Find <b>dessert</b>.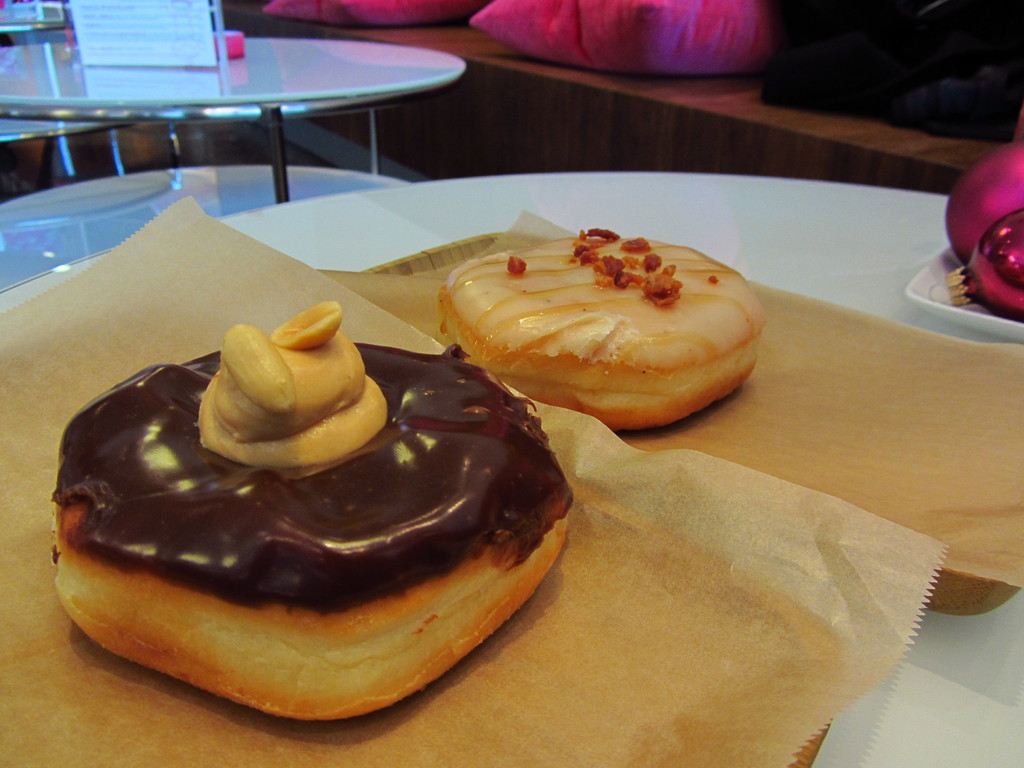
x1=67 y1=319 x2=575 y2=732.
